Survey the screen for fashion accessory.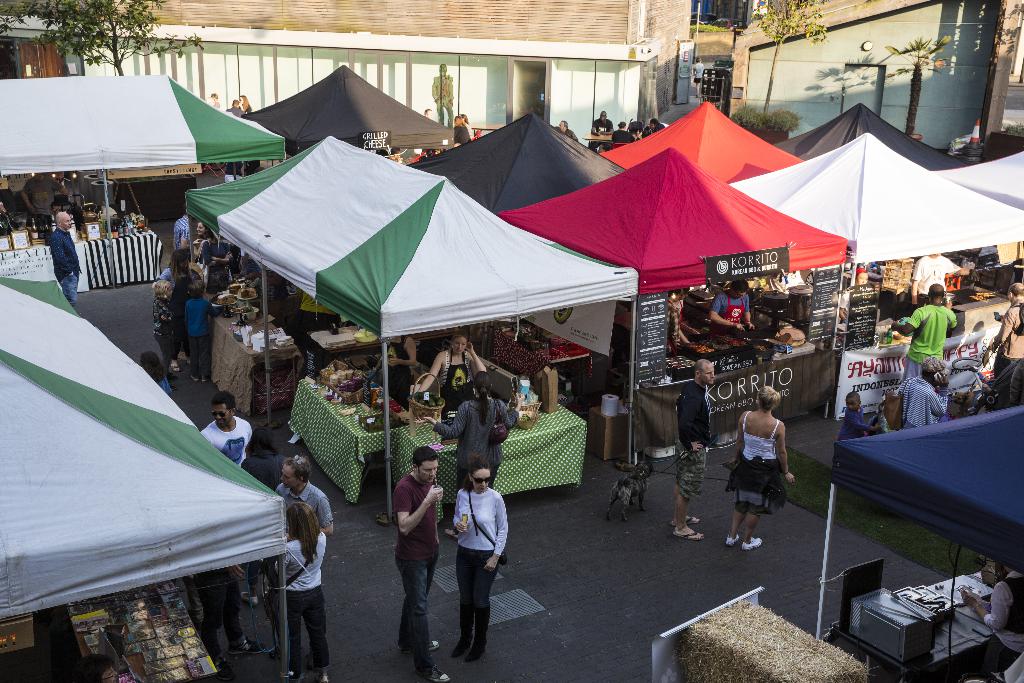
Survey found: box(231, 640, 266, 655).
